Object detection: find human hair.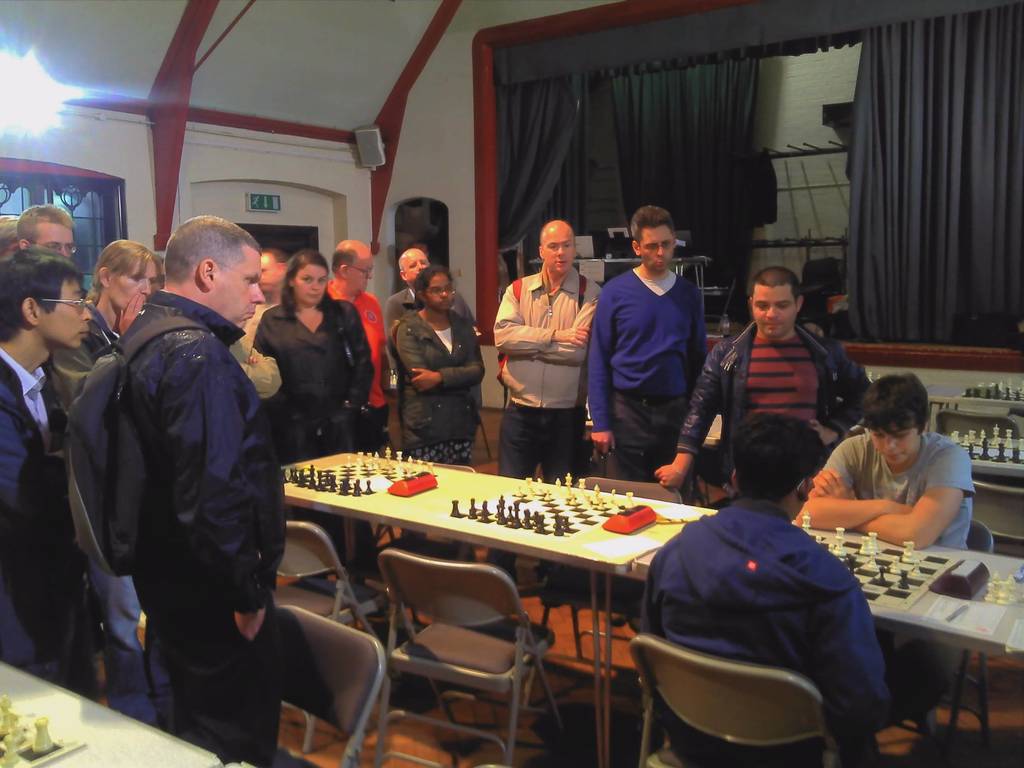
628 204 678 237.
